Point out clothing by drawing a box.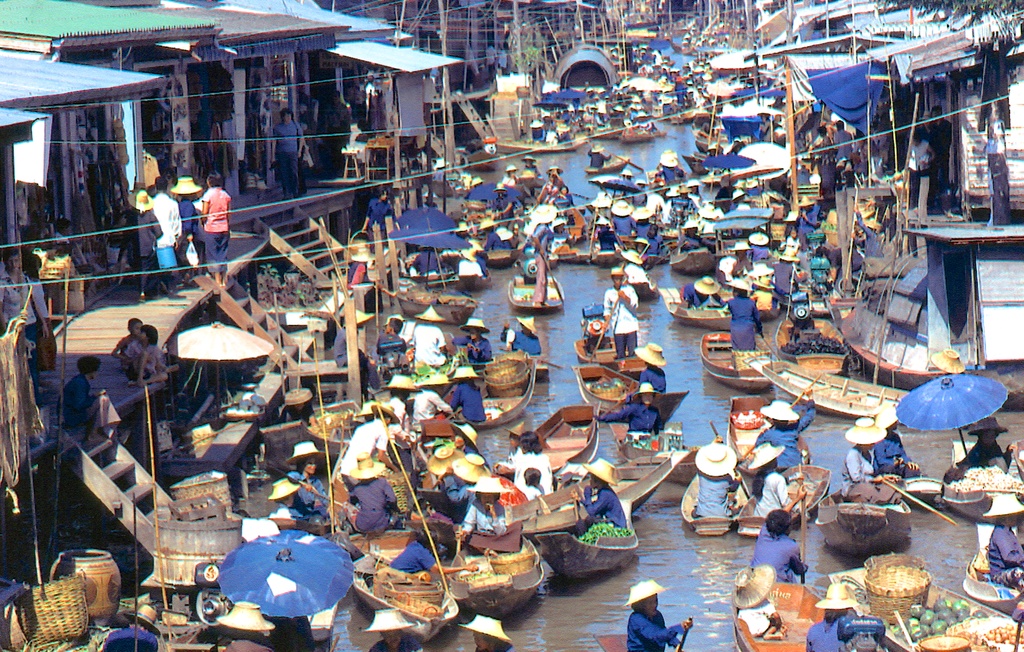
801 617 849 649.
